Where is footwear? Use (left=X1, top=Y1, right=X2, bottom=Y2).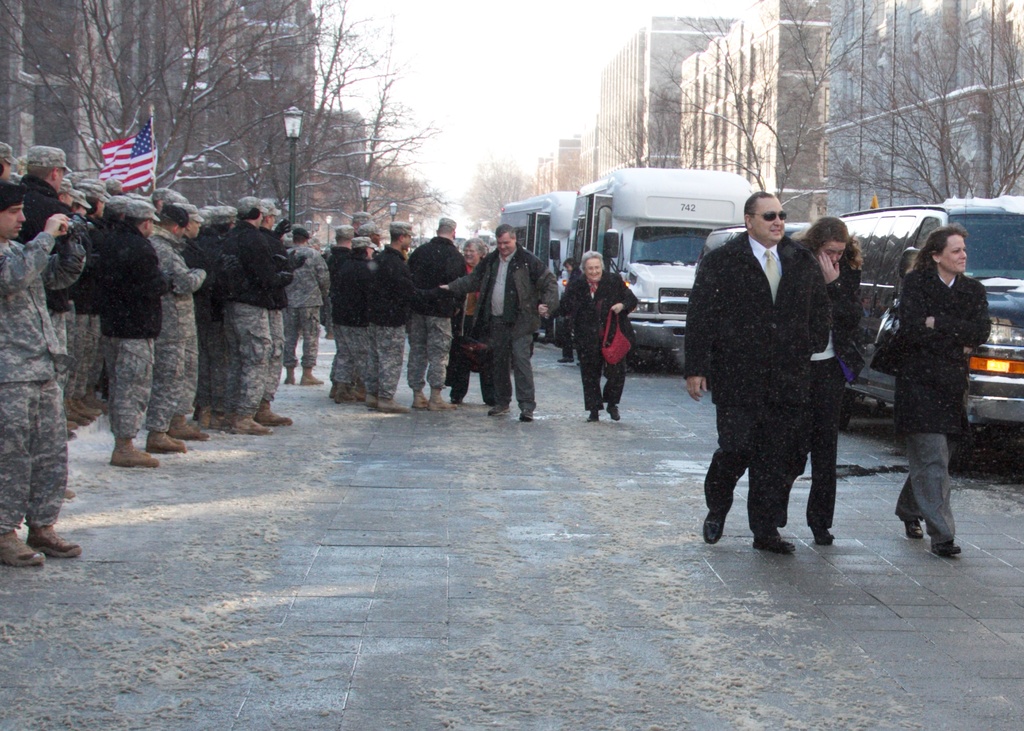
(left=63, top=421, right=74, bottom=431).
